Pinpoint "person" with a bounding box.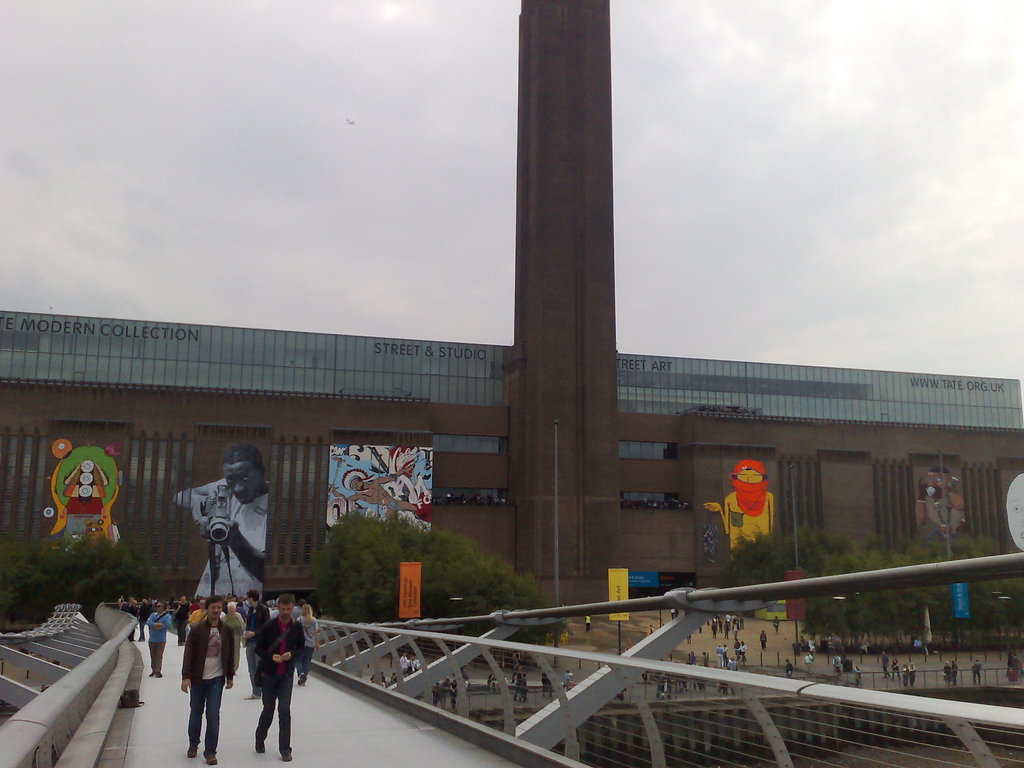
948/659/956/685.
